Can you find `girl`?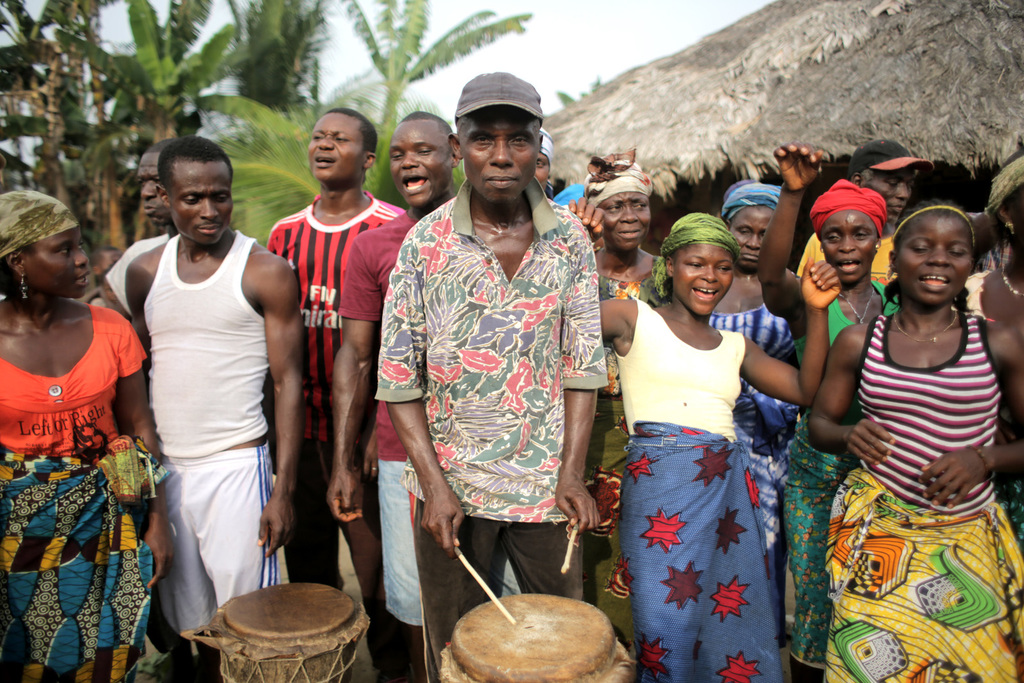
Yes, bounding box: 751/142/898/682.
